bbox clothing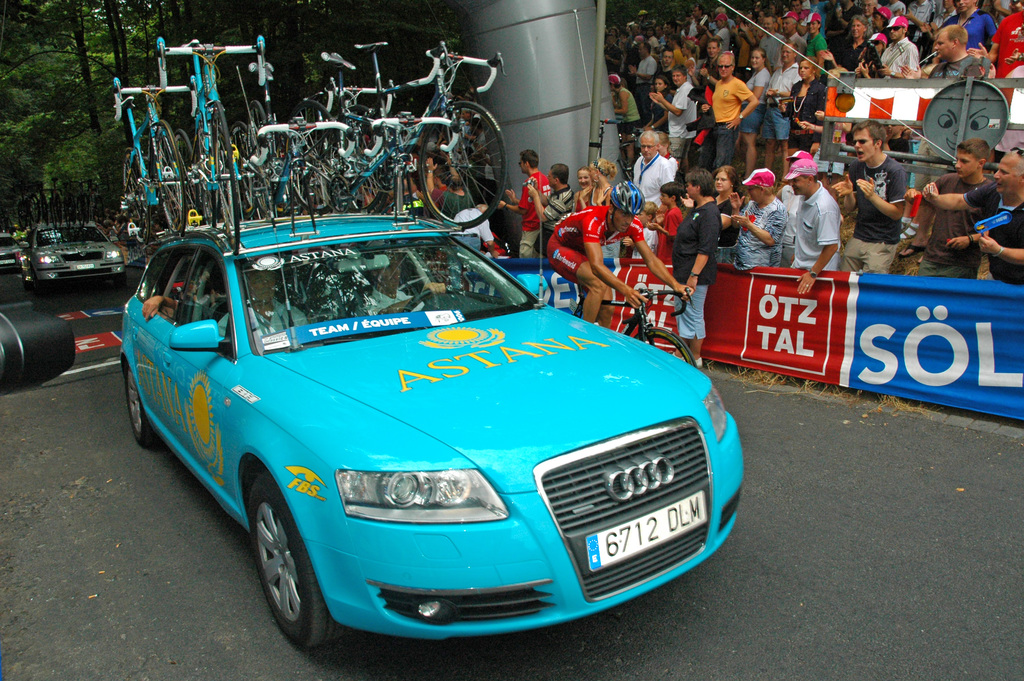
detection(834, 155, 905, 272)
